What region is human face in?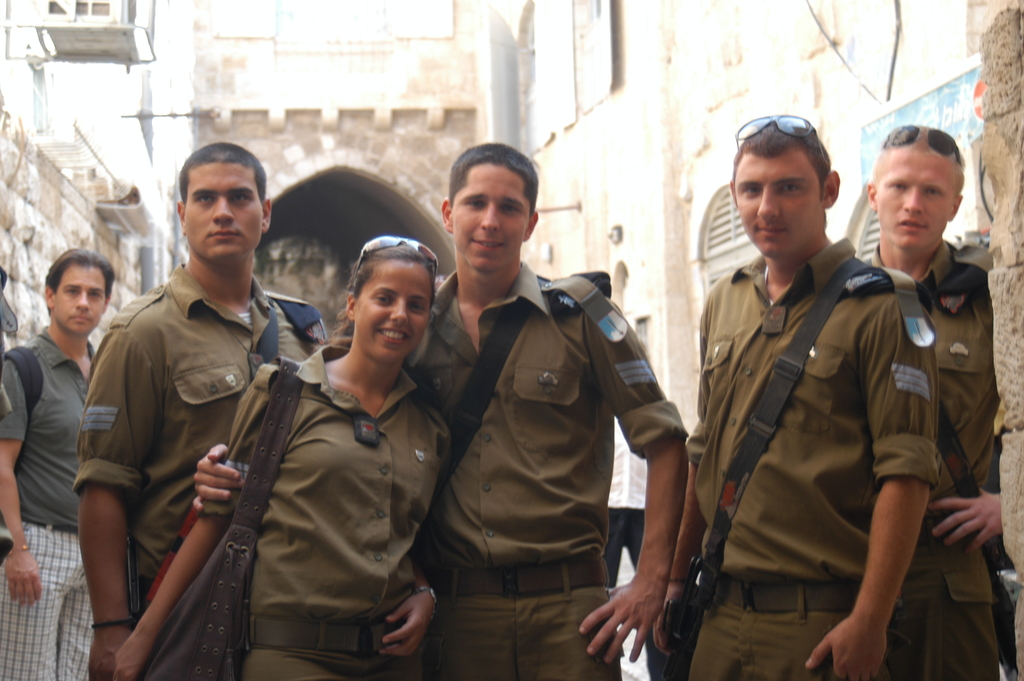
{"left": 54, "top": 260, "right": 107, "bottom": 334}.
